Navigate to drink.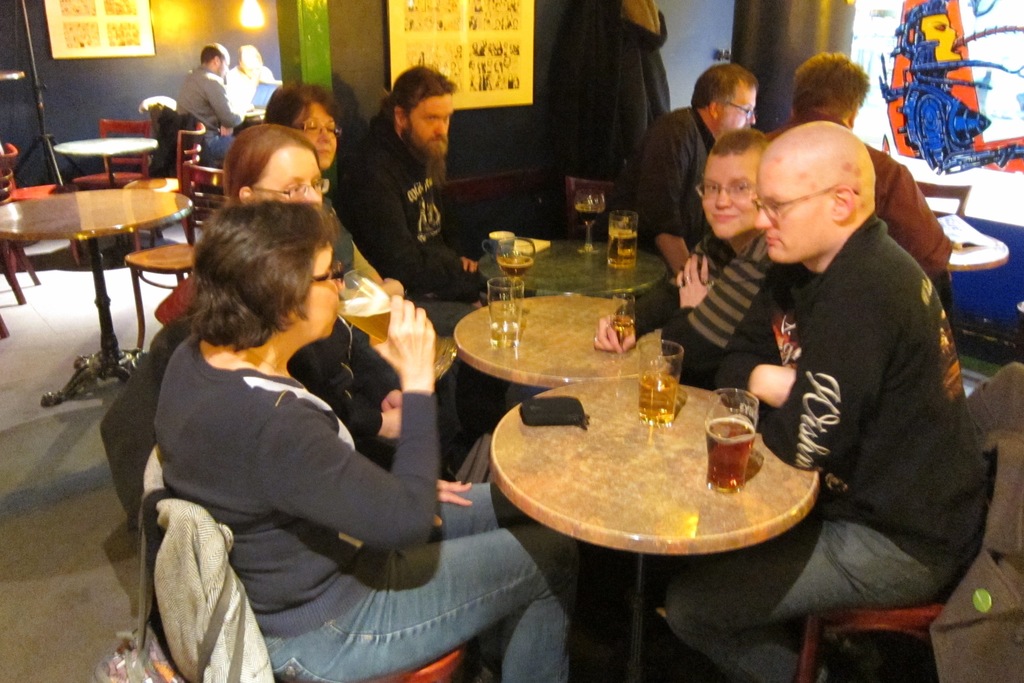
Navigation target: [490,321,516,341].
